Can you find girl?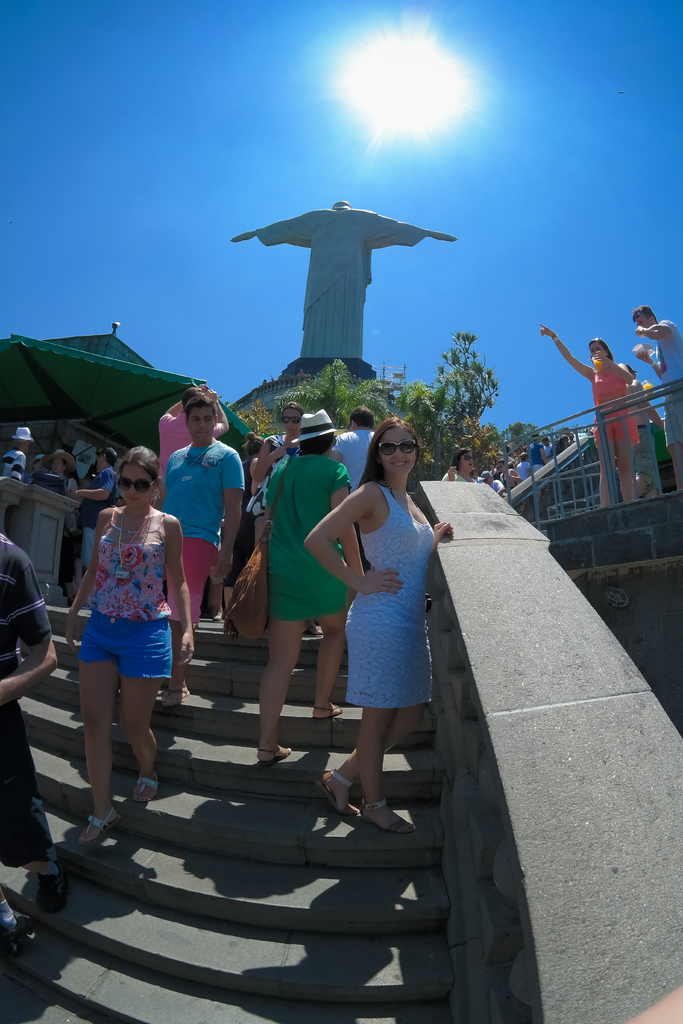
Yes, bounding box: (x1=67, y1=444, x2=193, y2=846).
